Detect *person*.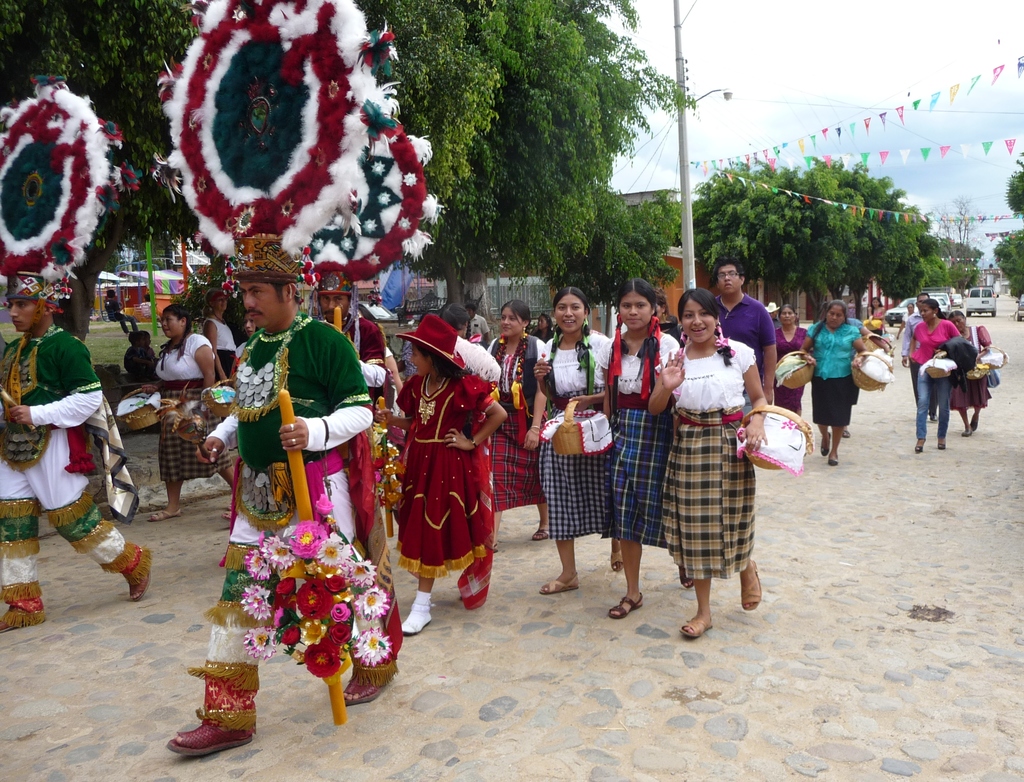
Detected at [left=536, top=289, right=614, bottom=593].
